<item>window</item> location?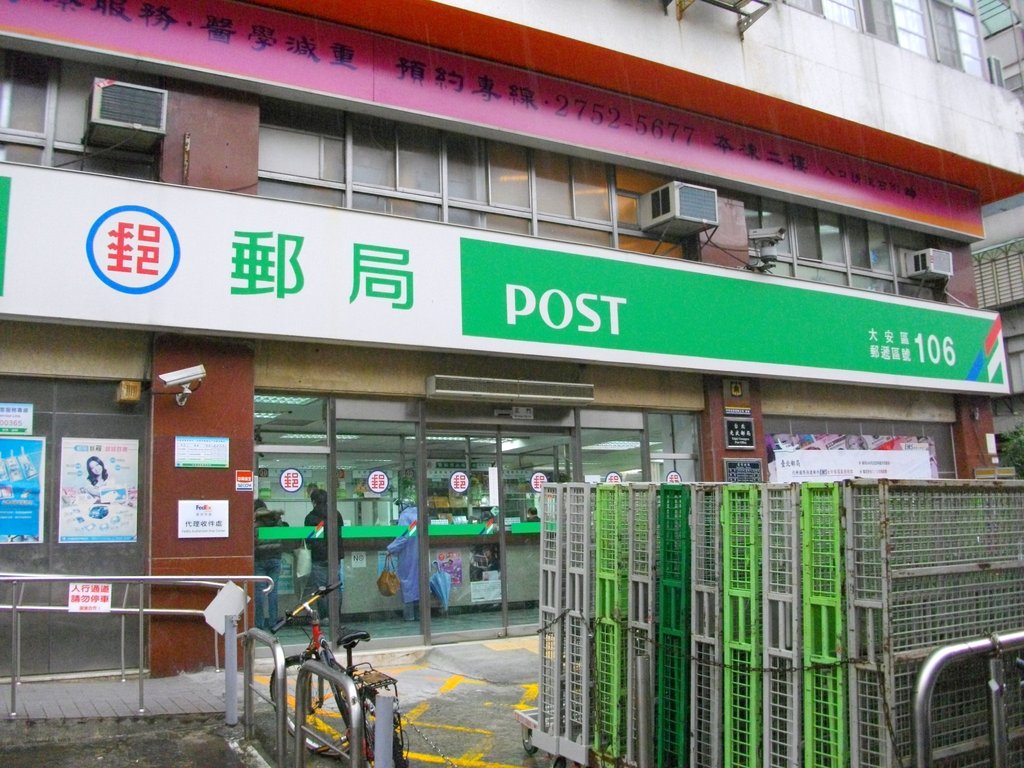
box=[746, 196, 794, 275]
